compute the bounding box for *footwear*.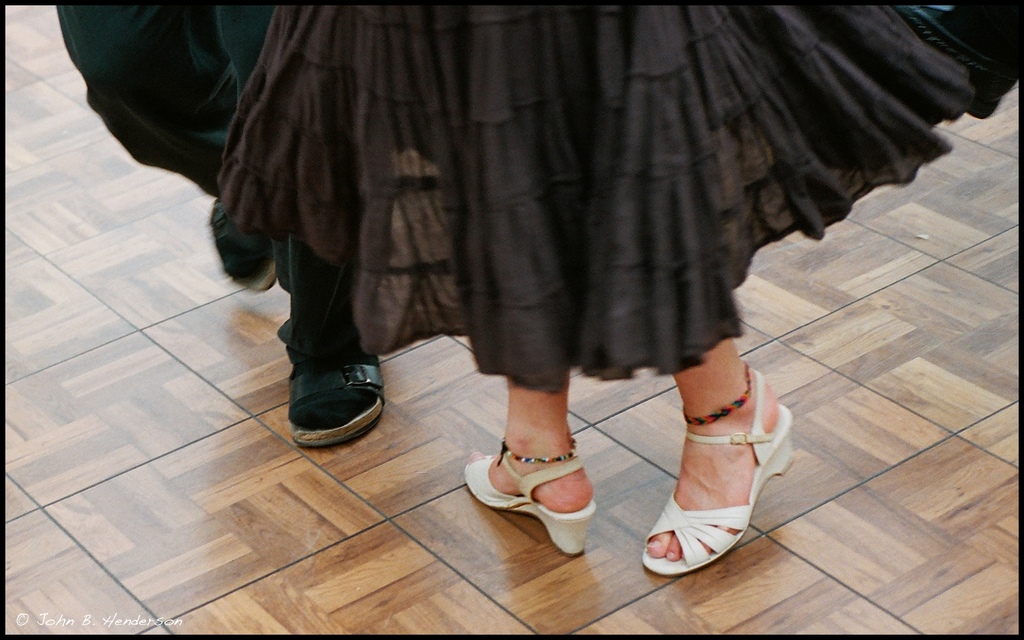
bbox=(465, 454, 616, 559).
